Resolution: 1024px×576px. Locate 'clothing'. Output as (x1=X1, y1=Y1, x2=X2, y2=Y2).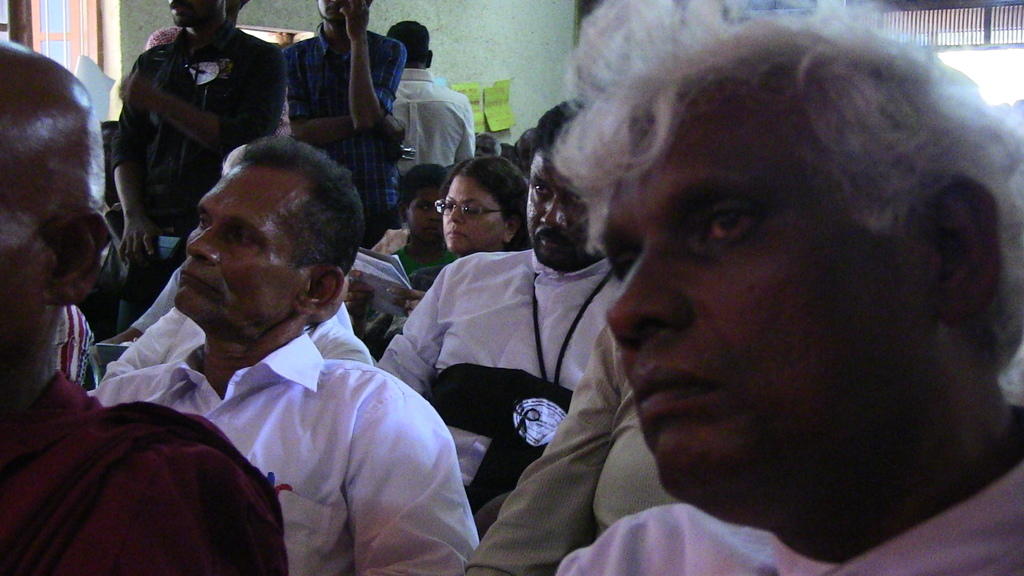
(x1=378, y1=244, x2=635, y2=524).
